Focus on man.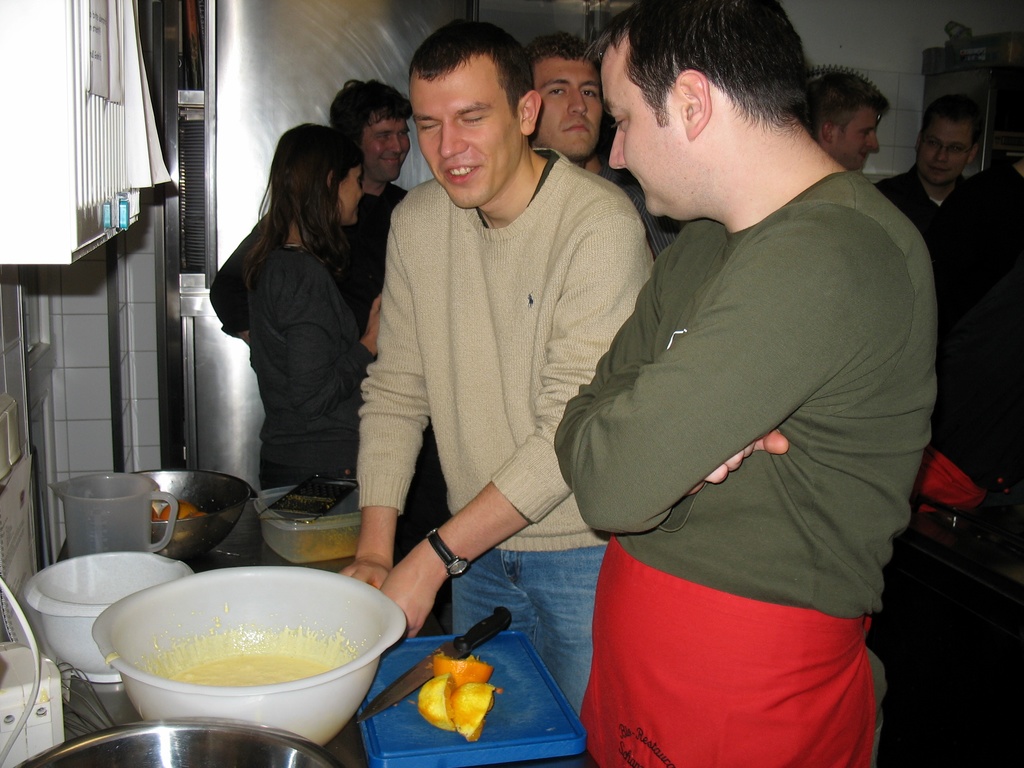
Focused at box(205, 77, 423, 349).
